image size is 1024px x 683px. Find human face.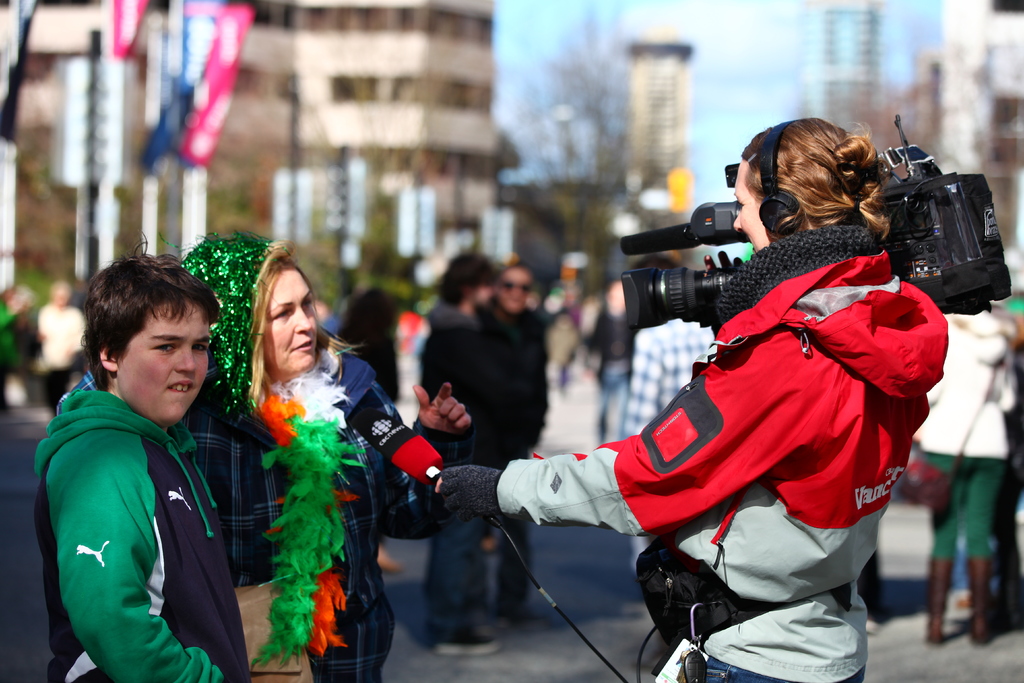
[120, 303, 215, 424].
